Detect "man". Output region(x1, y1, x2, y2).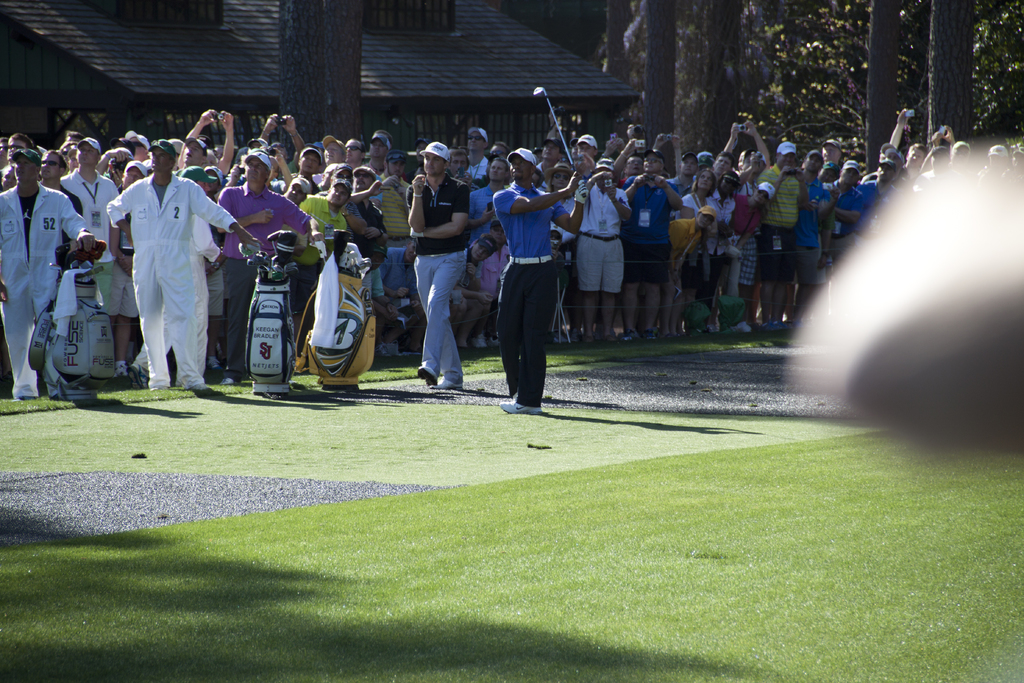
region(820, 138, 842, 163).
